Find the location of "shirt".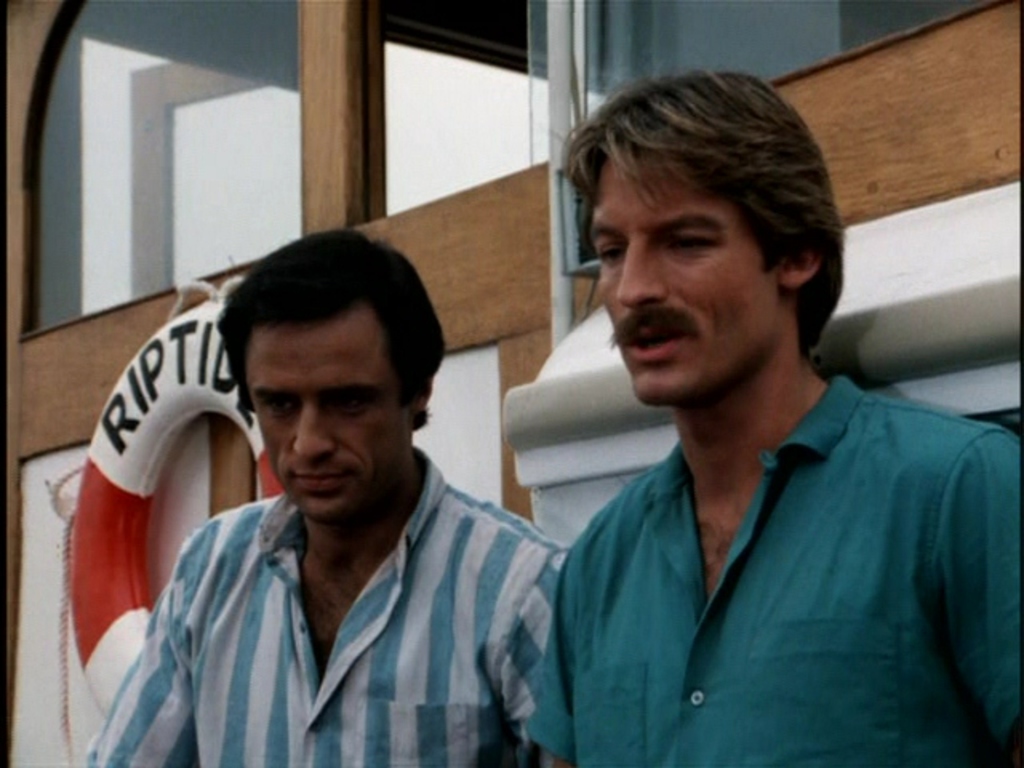
Location: 85:442:571:763.
